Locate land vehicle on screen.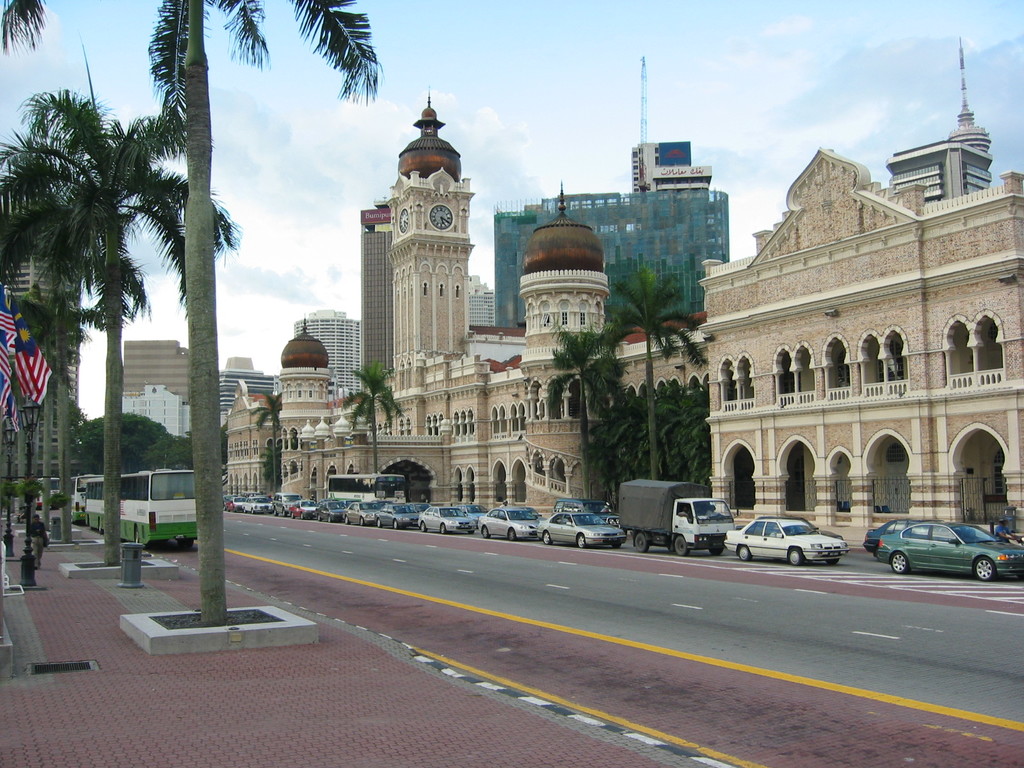
On screen at 873/520/1023/580.
